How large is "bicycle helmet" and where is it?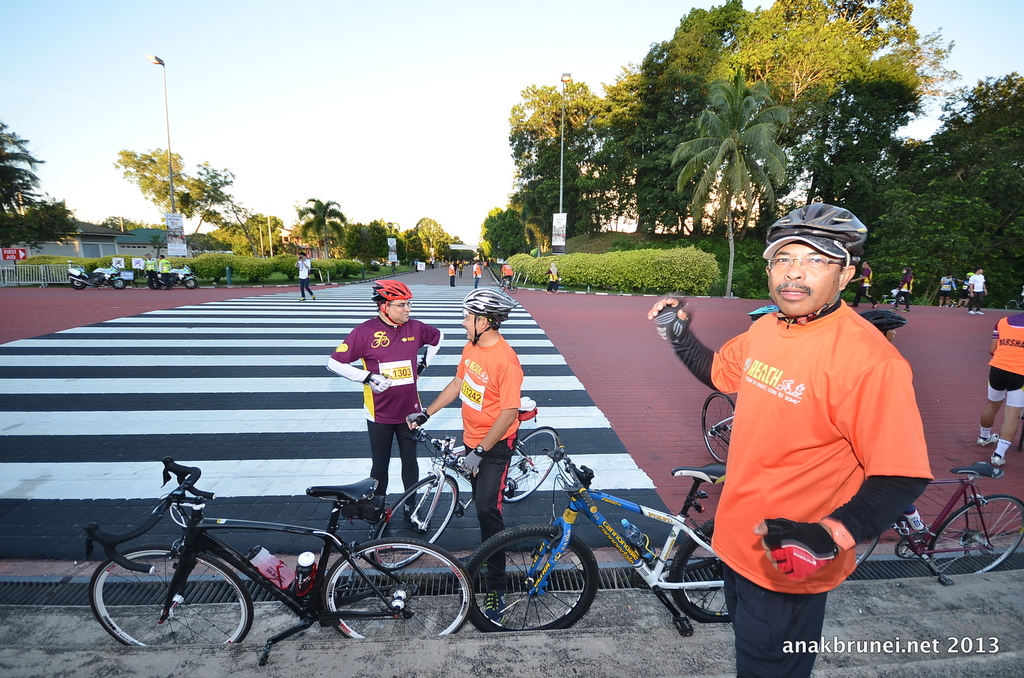
Bounding box: {"left": 461, "top": 292, "right": 512, "bottom": 326}.
